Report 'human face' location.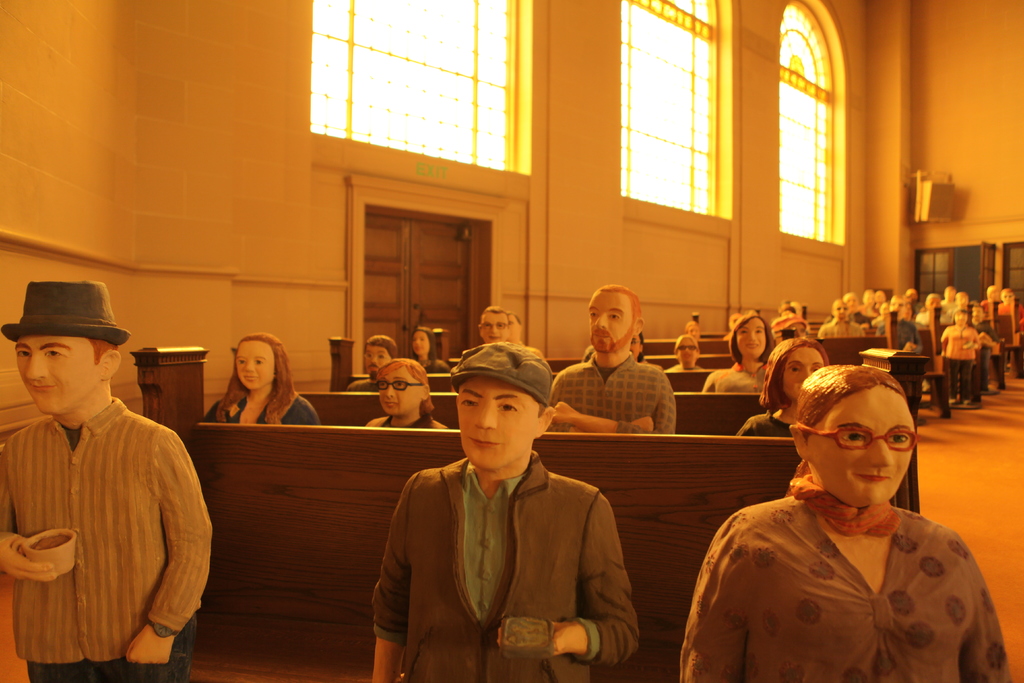
Report: <bbox>809, 385, 906, 516</bbox>.
